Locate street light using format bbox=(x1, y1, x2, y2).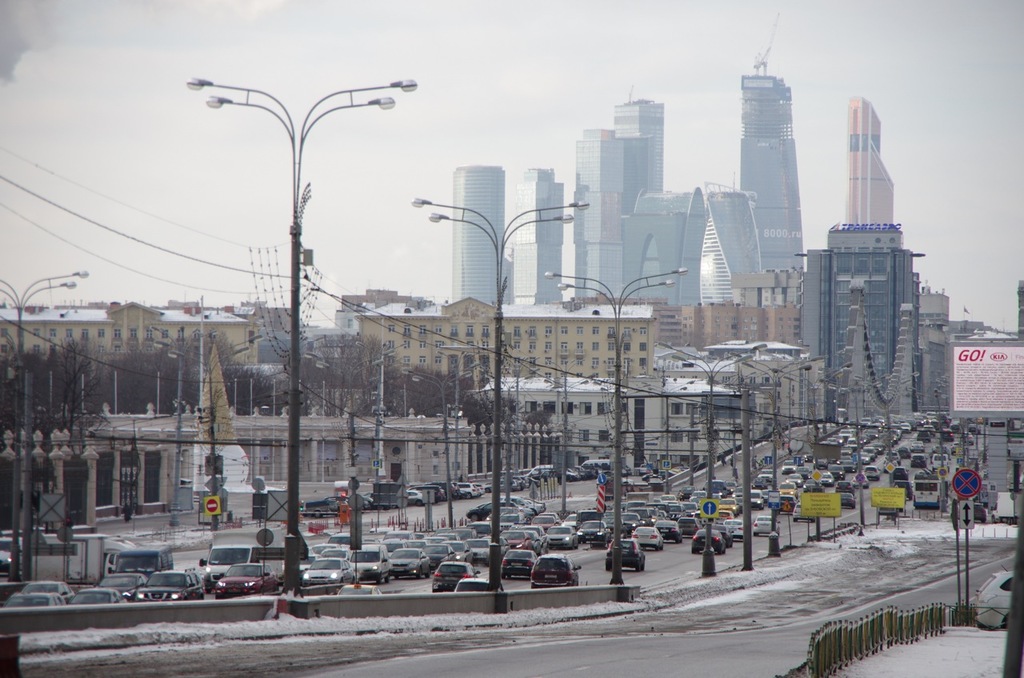
bbox=(534, 370, 595, 512).
